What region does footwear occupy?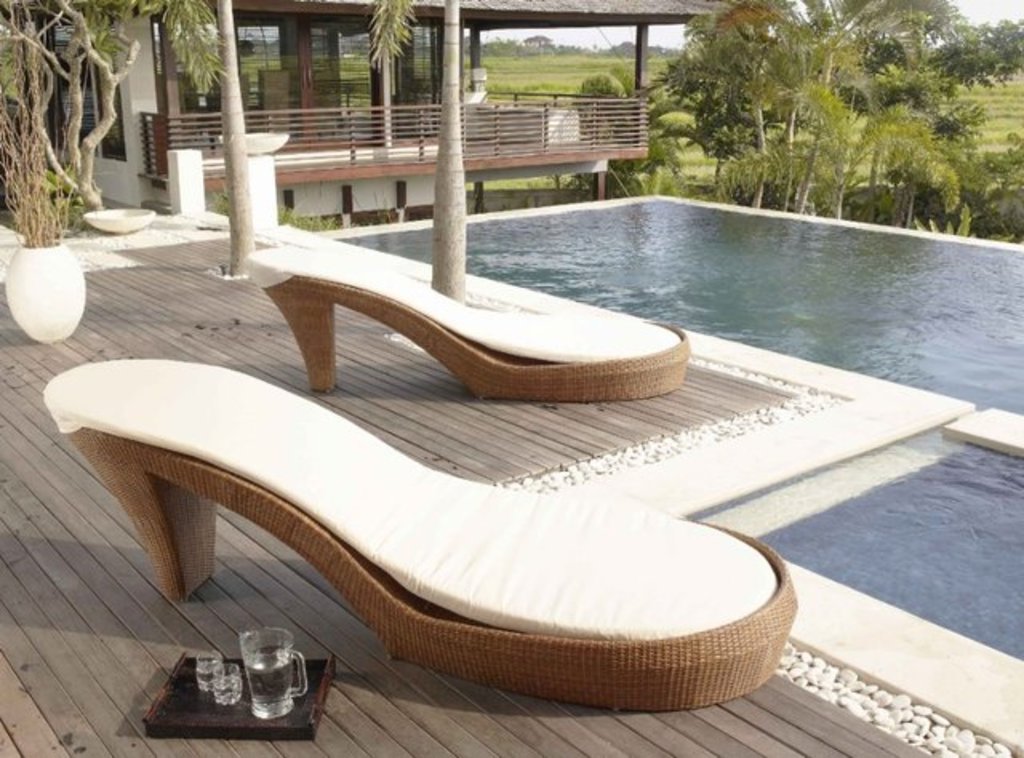
266/233/694/405.
